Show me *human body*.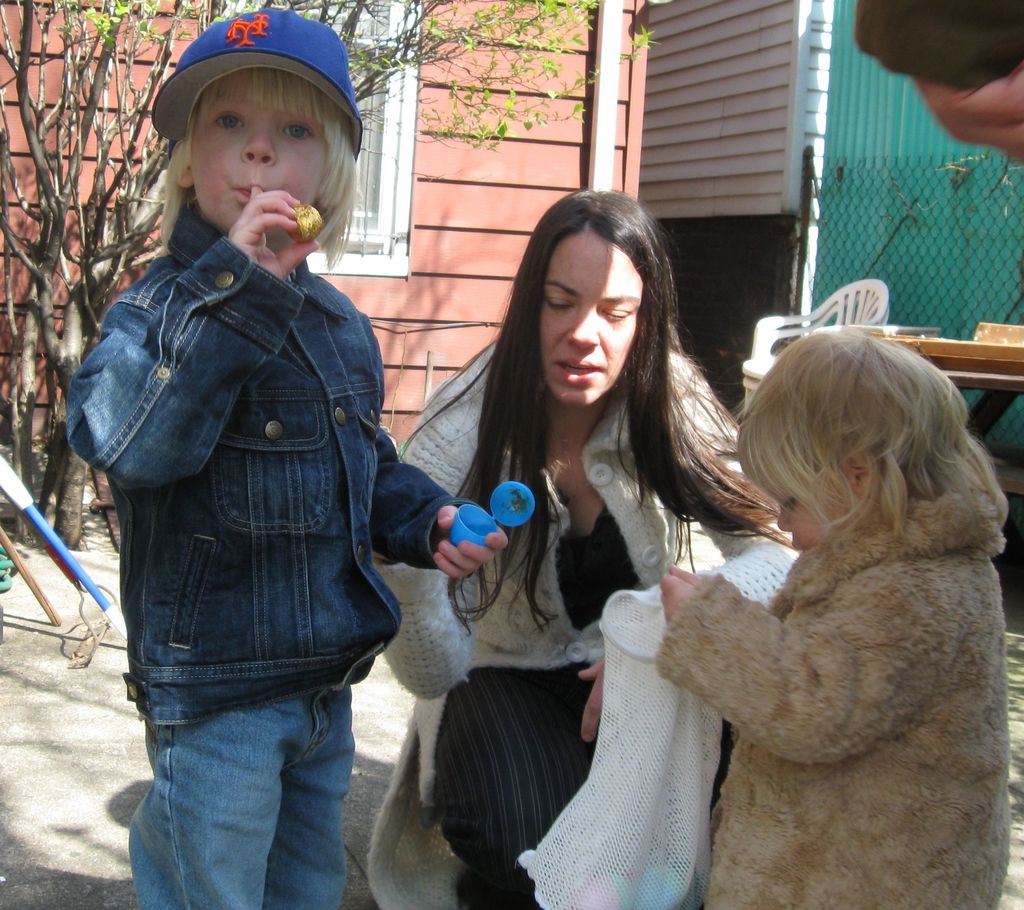
*human body* is here: 394/187/785/908.
